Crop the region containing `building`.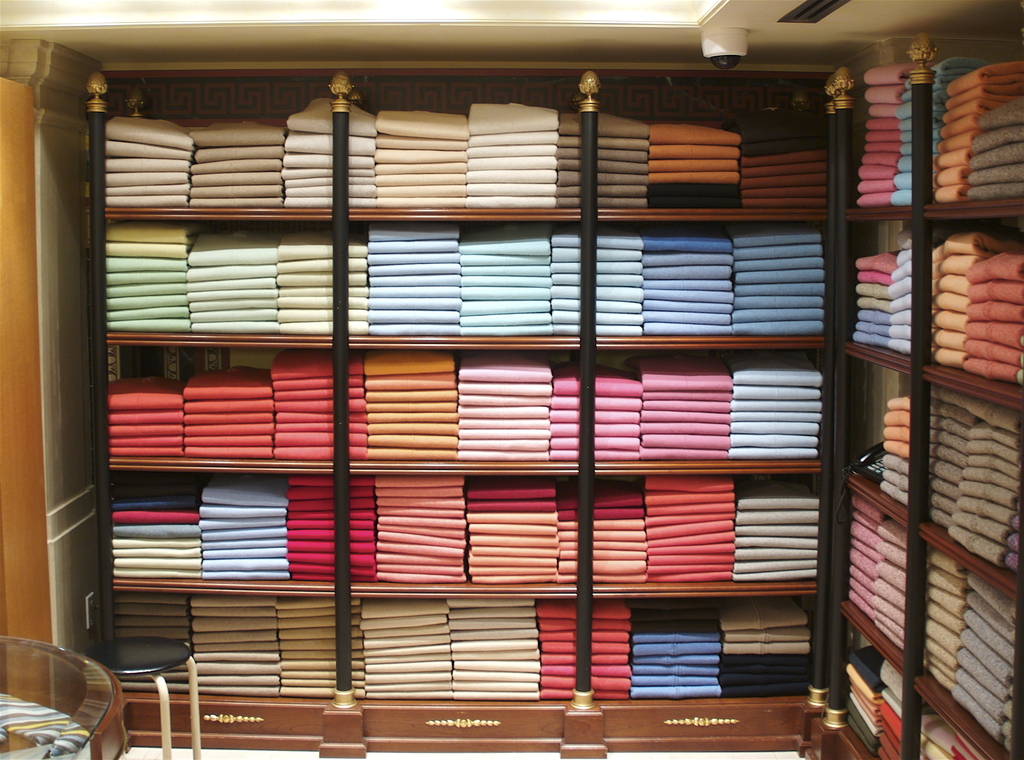
Crop region: Rect(0, 0, 1023, 759).
